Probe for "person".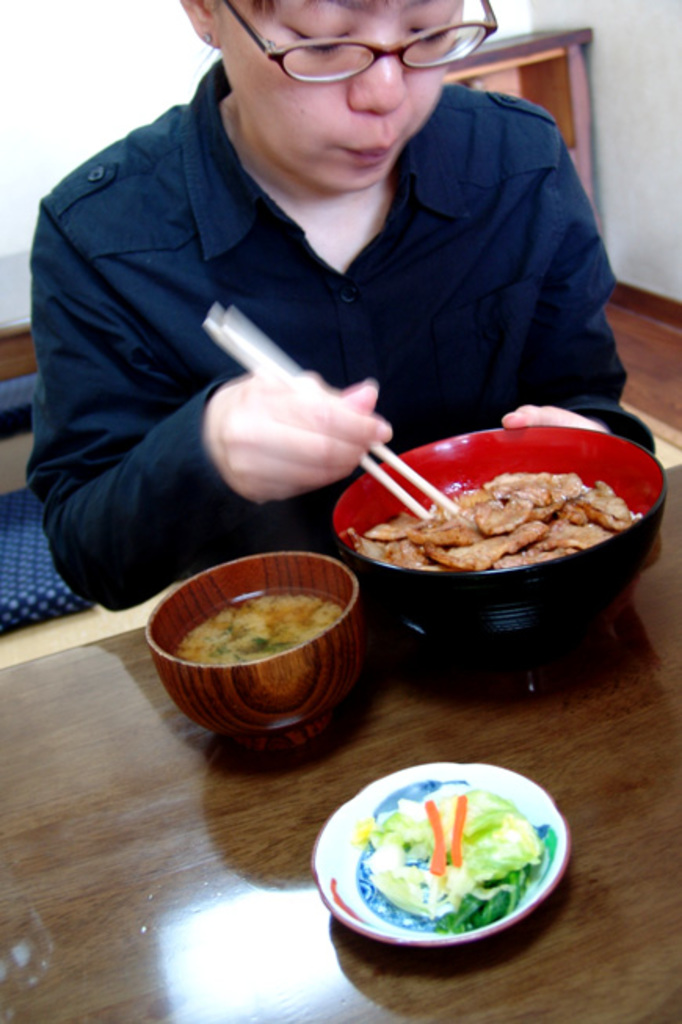
Probe result: <box>0,0,669,605</box>.
